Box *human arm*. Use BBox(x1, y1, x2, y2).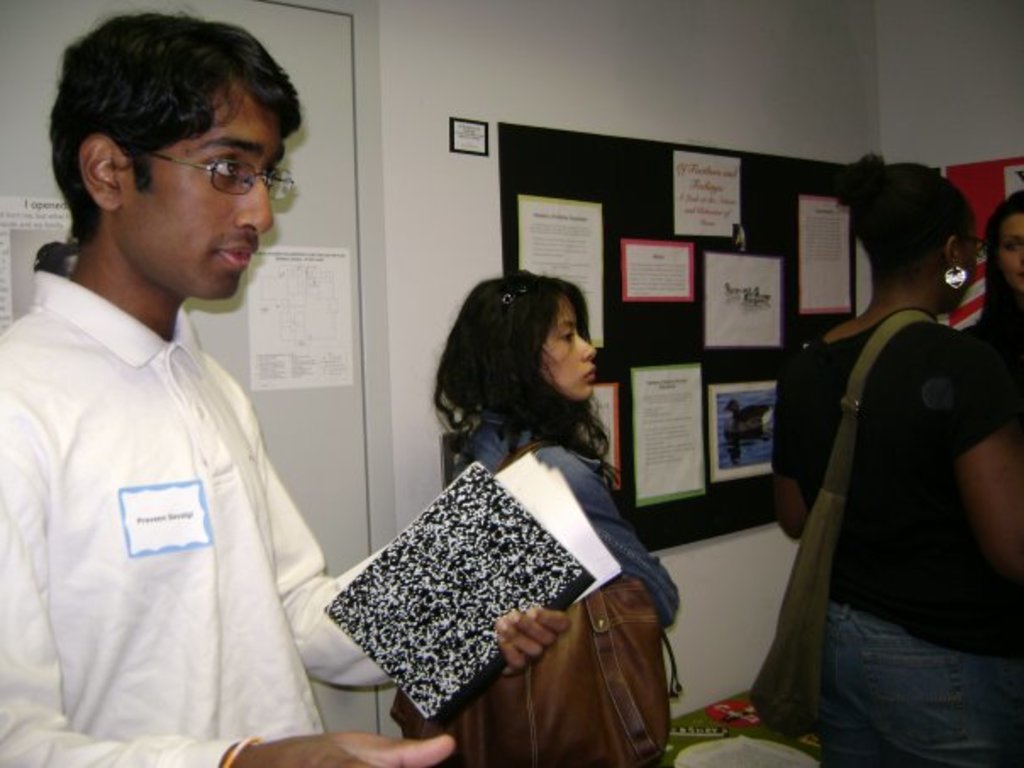
BBox(765, 344, 812, 548).
